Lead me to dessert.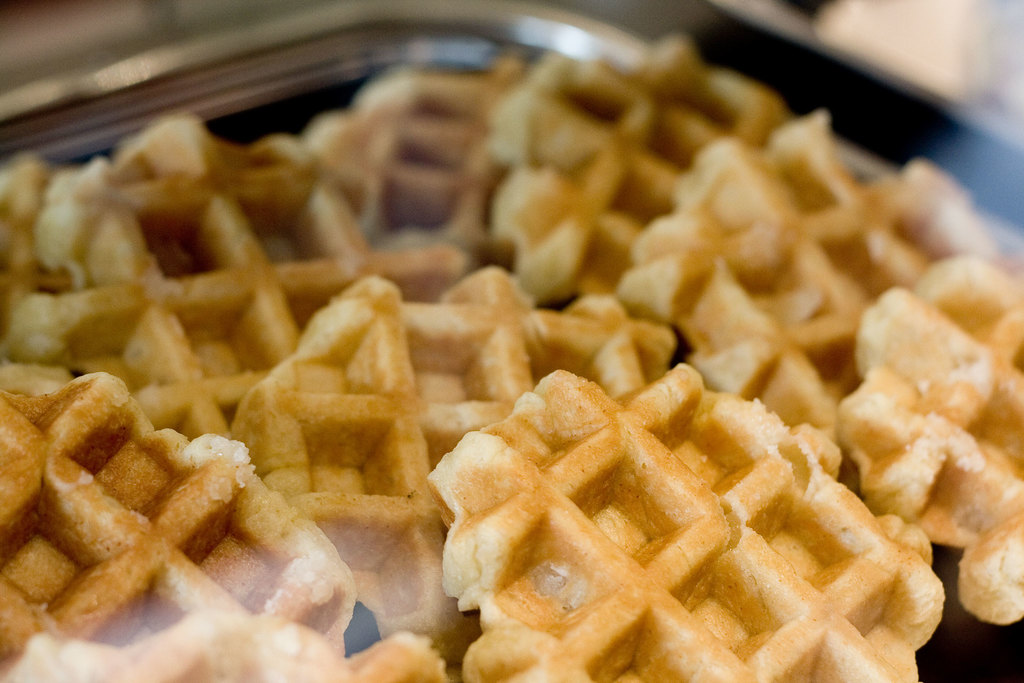
Lead to Rect(429, 360, 948, 682).
